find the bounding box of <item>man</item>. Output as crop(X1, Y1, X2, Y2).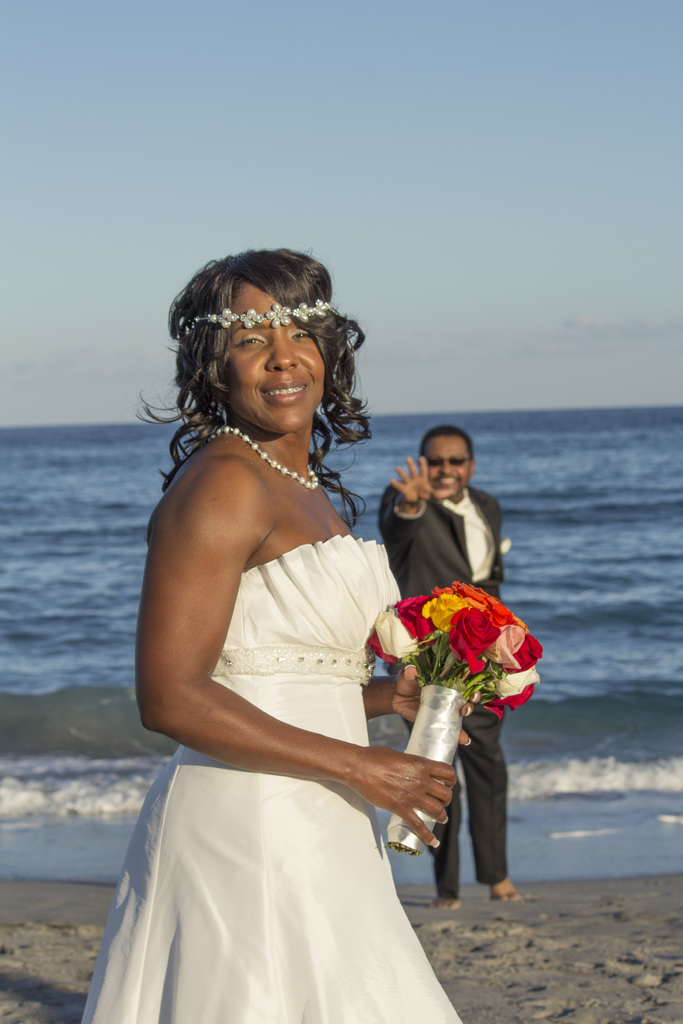
crop(386, 427, 525, 909).
